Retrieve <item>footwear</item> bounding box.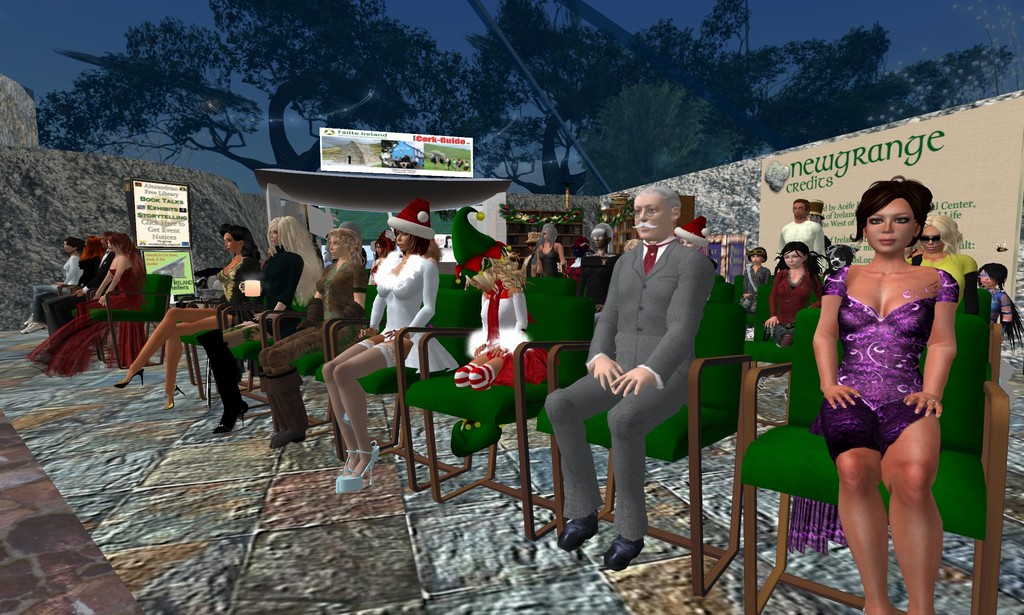
Bounding box: region(217, 398, 252, 432).
